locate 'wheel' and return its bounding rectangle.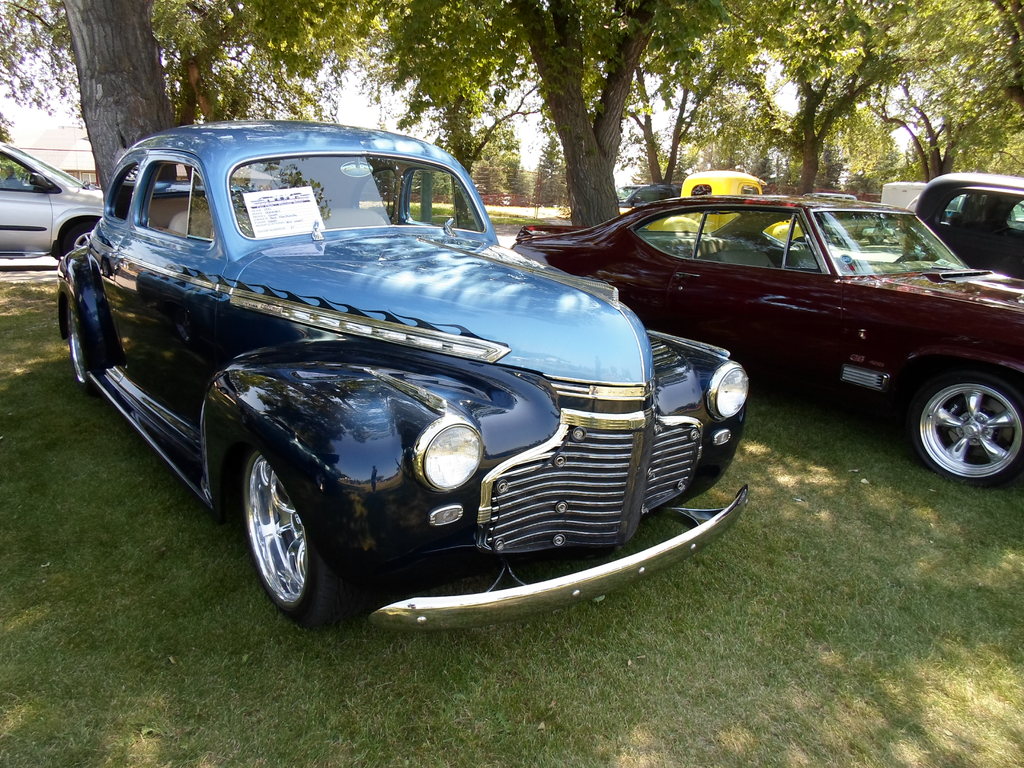
select_region(65, 220, 99, 260).
